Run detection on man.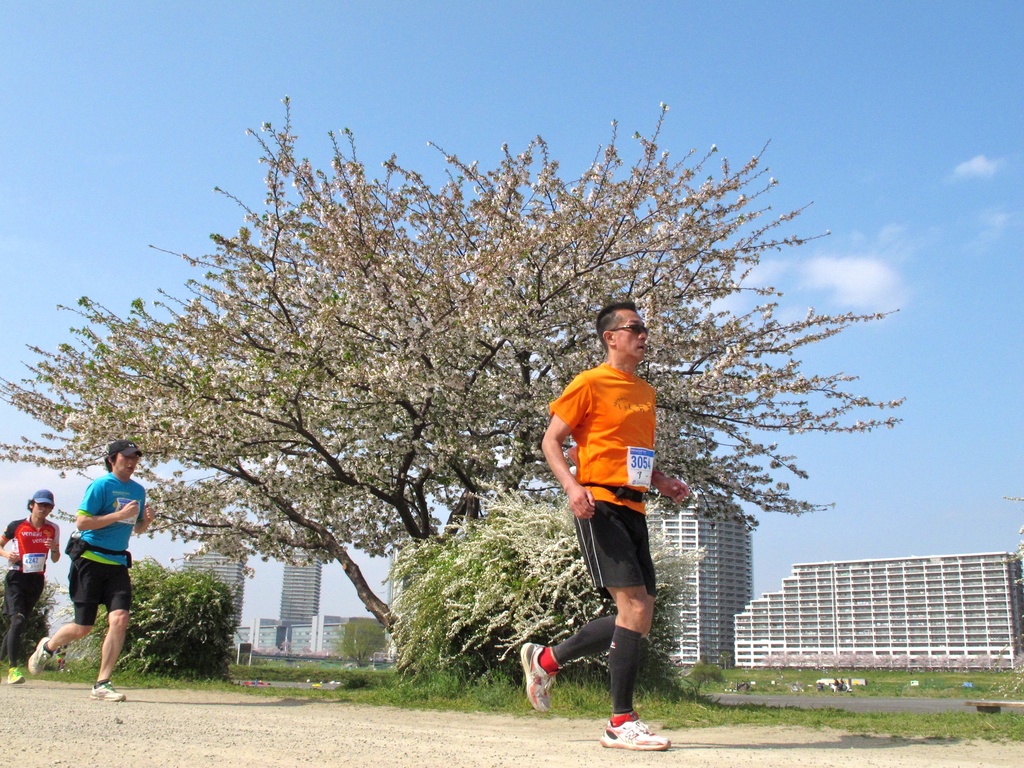
Result: select_region(24, 440, 150, 700).
